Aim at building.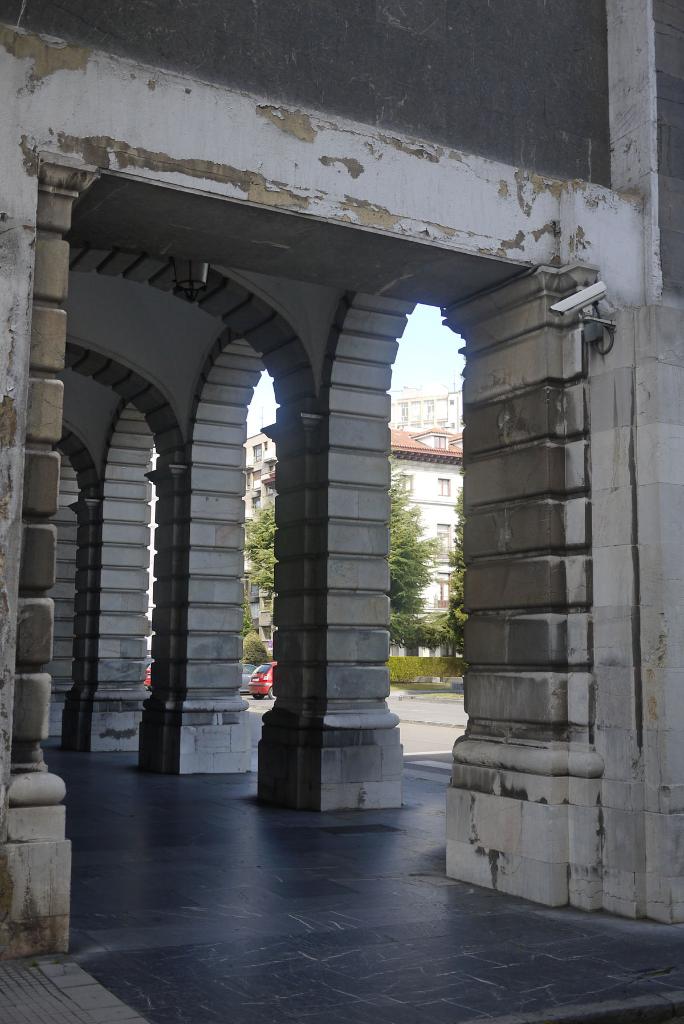
Aimed at 395/388/468/421.
